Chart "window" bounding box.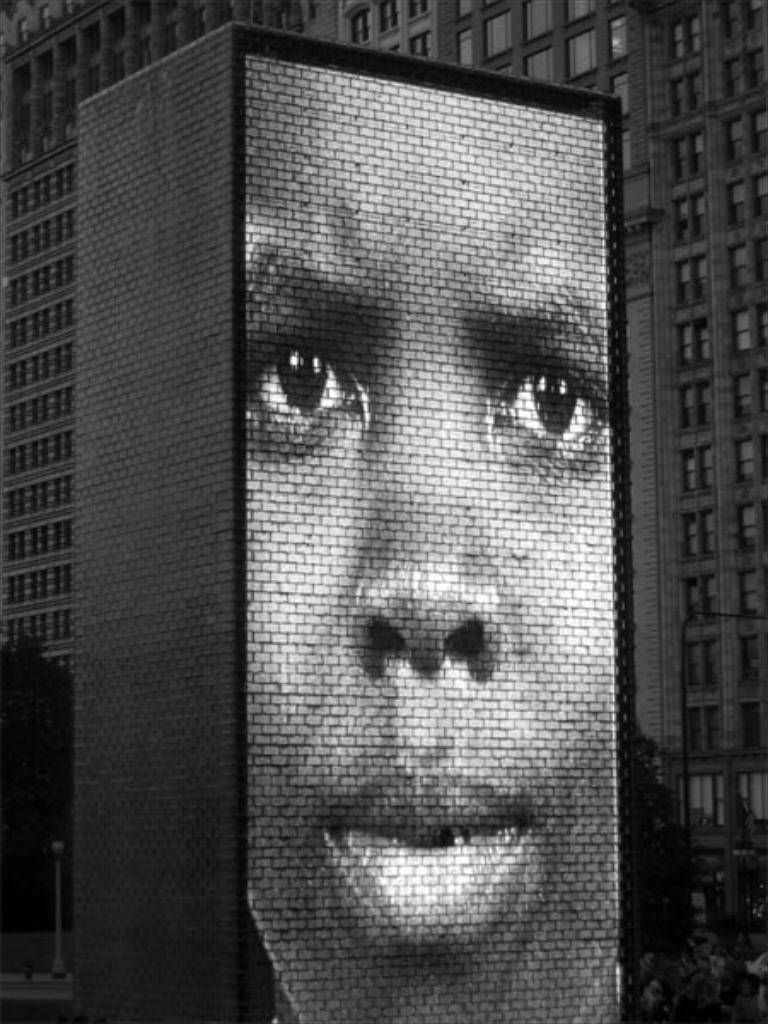
Charted: <box>730,688,766,758</box>.
